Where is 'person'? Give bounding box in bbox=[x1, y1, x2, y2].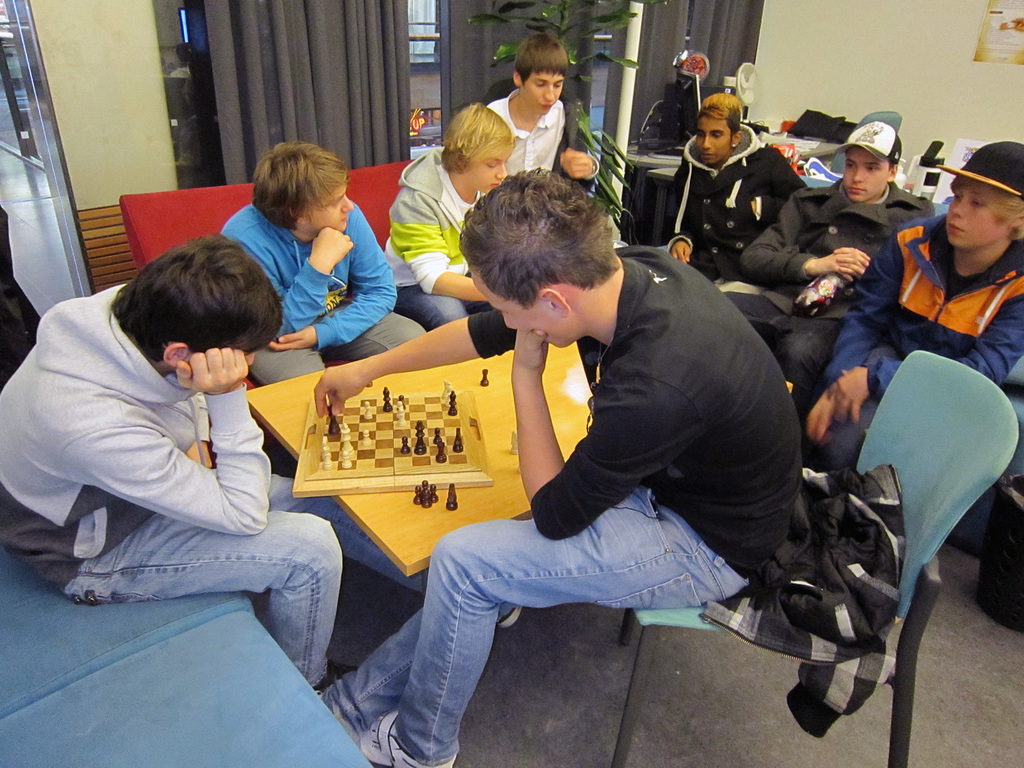
bbox=[806, 139, 1023, 485].
